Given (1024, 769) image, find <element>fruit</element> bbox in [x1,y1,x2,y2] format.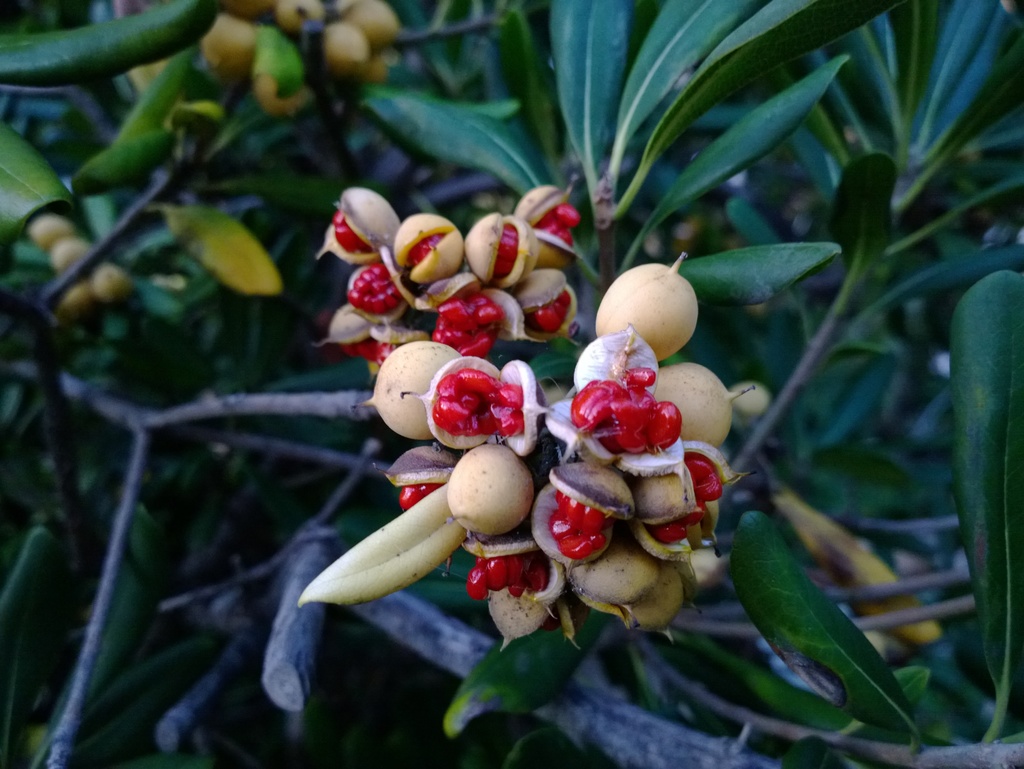
[91,259,128,302].
